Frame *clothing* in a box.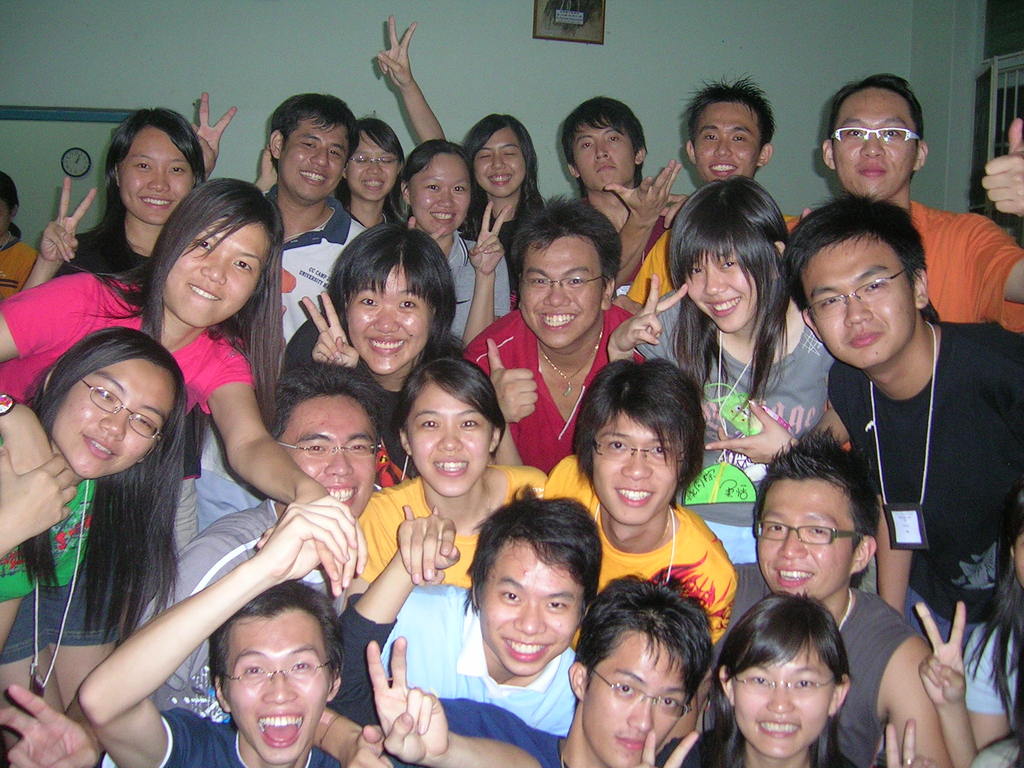
rect(829, 322, 1023, 626).
